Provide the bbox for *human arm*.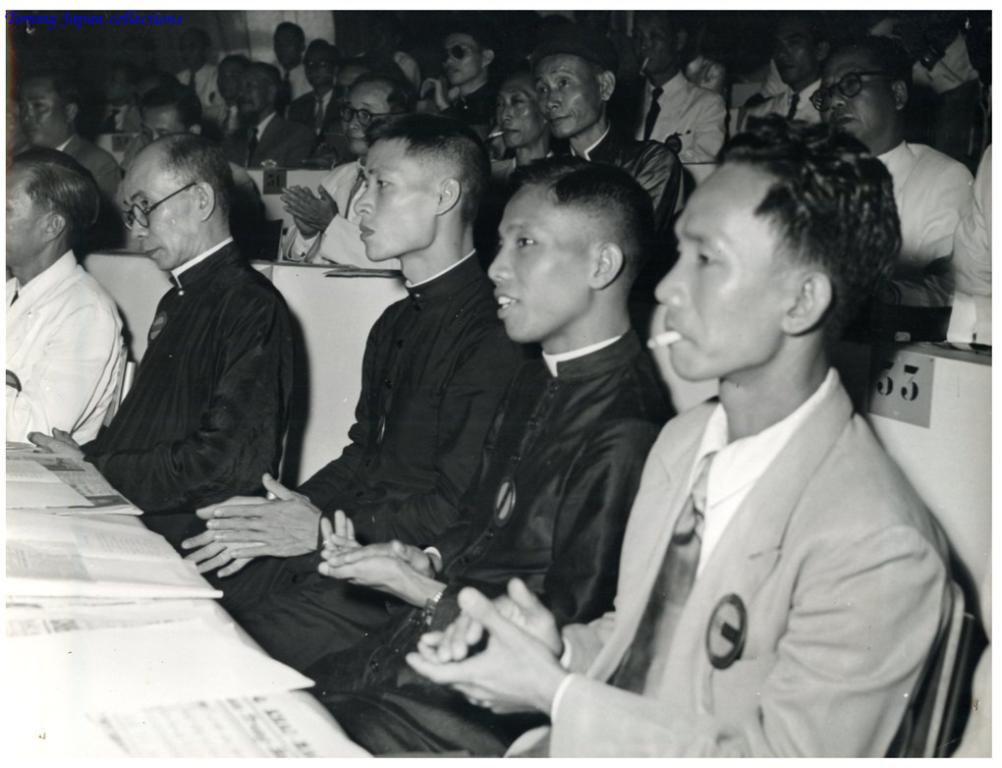
locate(280, 174, 328, 265).
